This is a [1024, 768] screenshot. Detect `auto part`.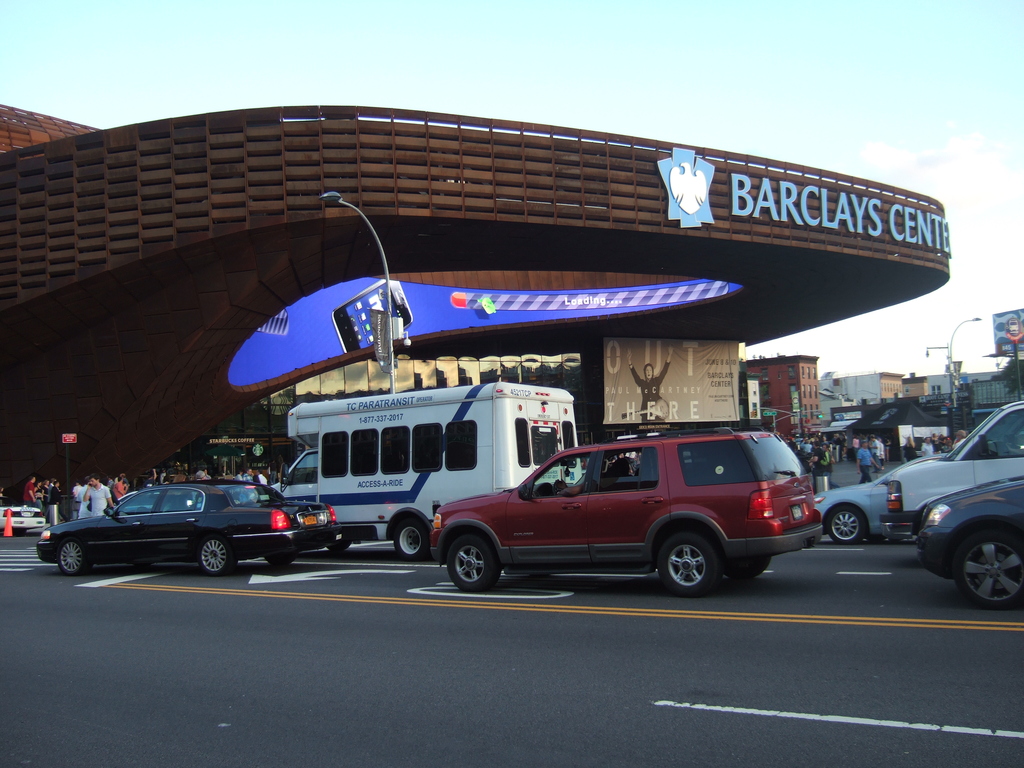
147, 490, 208, 566.
